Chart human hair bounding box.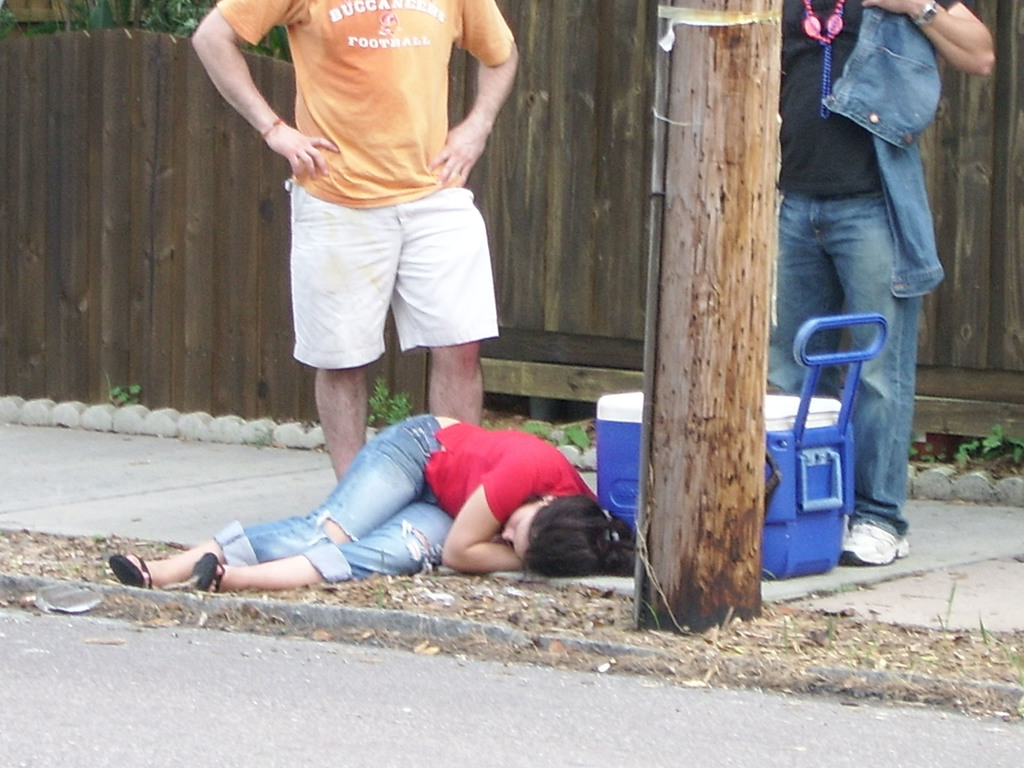
Charted: 514, 495, 618, 593.
